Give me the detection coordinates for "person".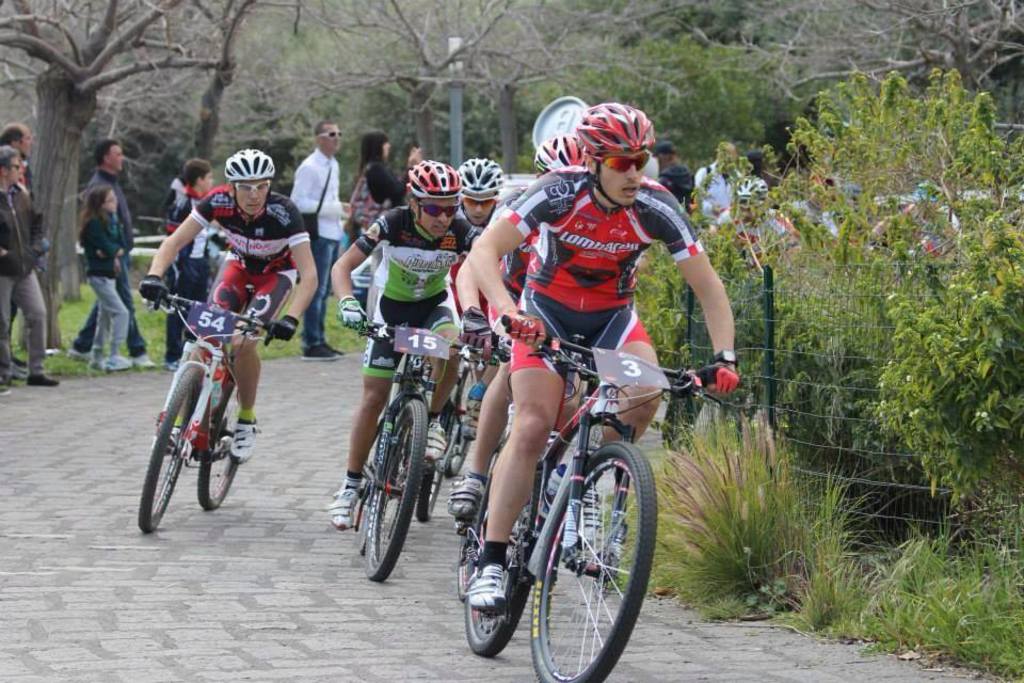
rect(325, 159, 491, 528).
